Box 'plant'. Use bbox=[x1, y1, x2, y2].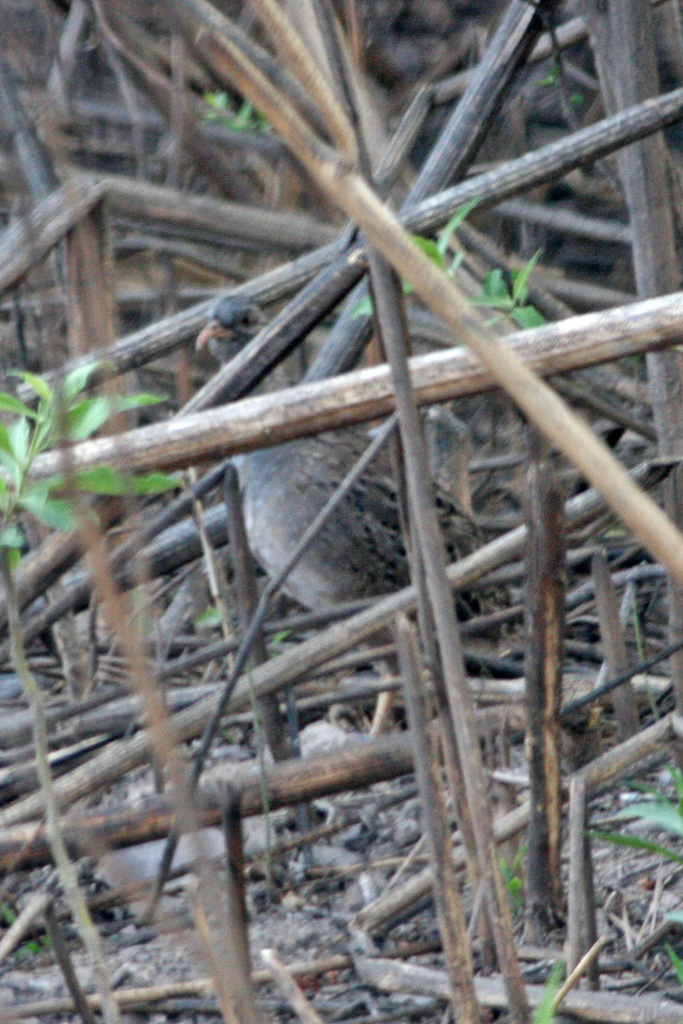
bbox=[593, 775, 682, 971].
